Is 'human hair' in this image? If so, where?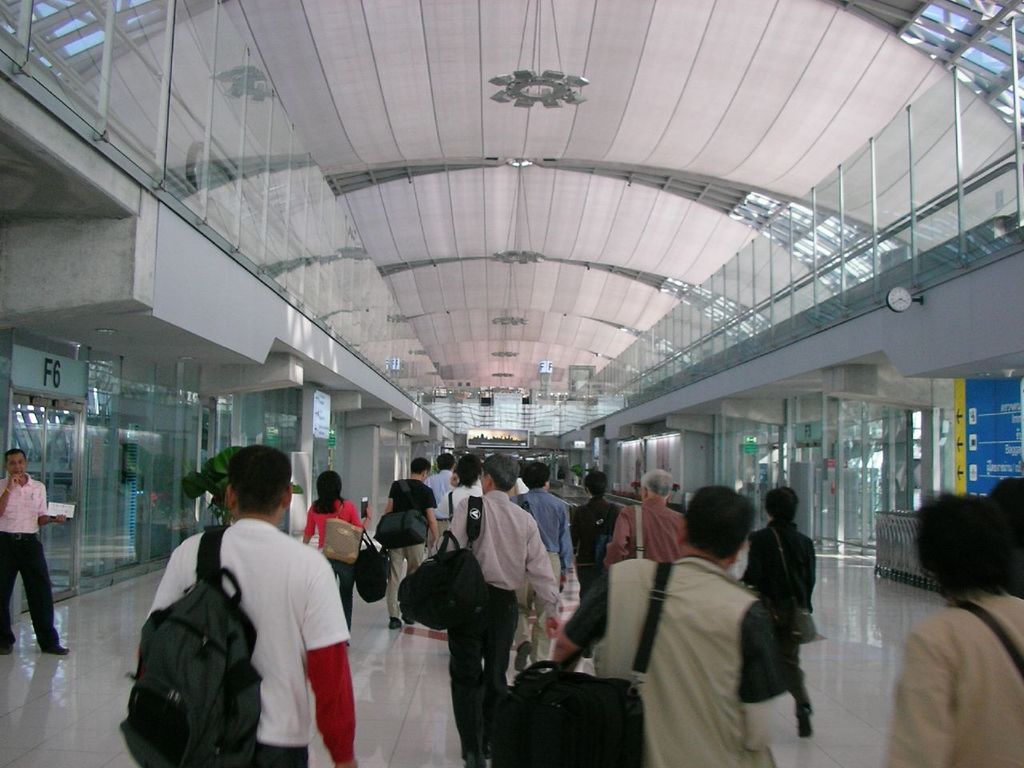
Yes, at locate(522, 464, 550, 490).
